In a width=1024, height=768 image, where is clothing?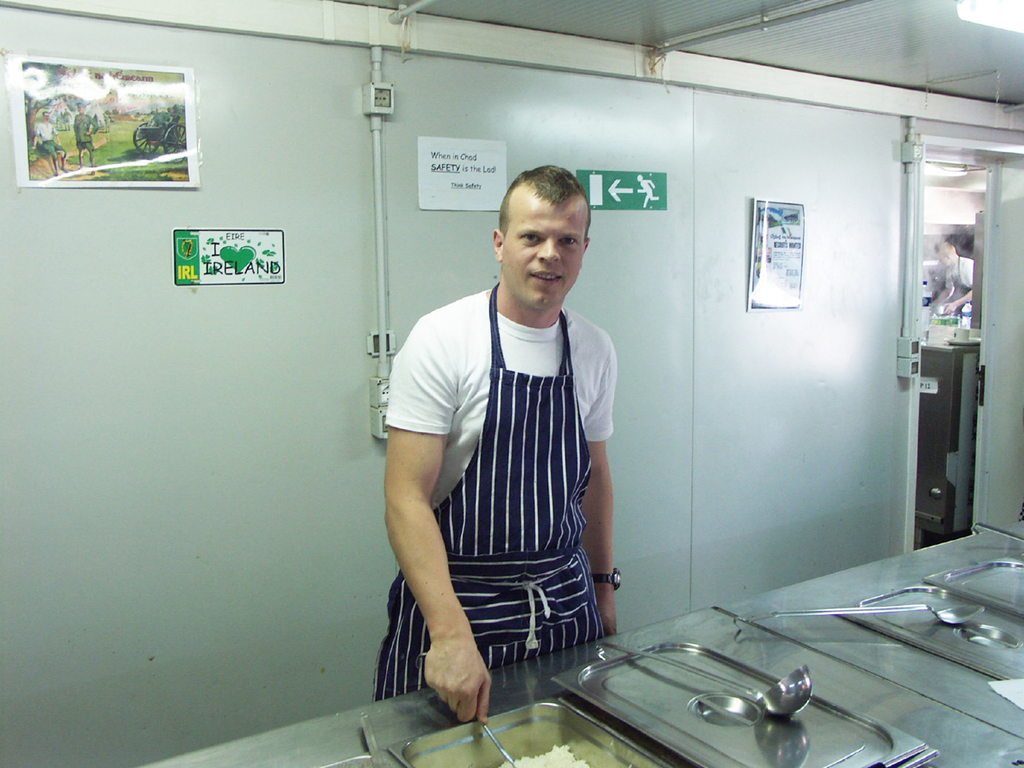
select_region(945, 255, 974, 301).
